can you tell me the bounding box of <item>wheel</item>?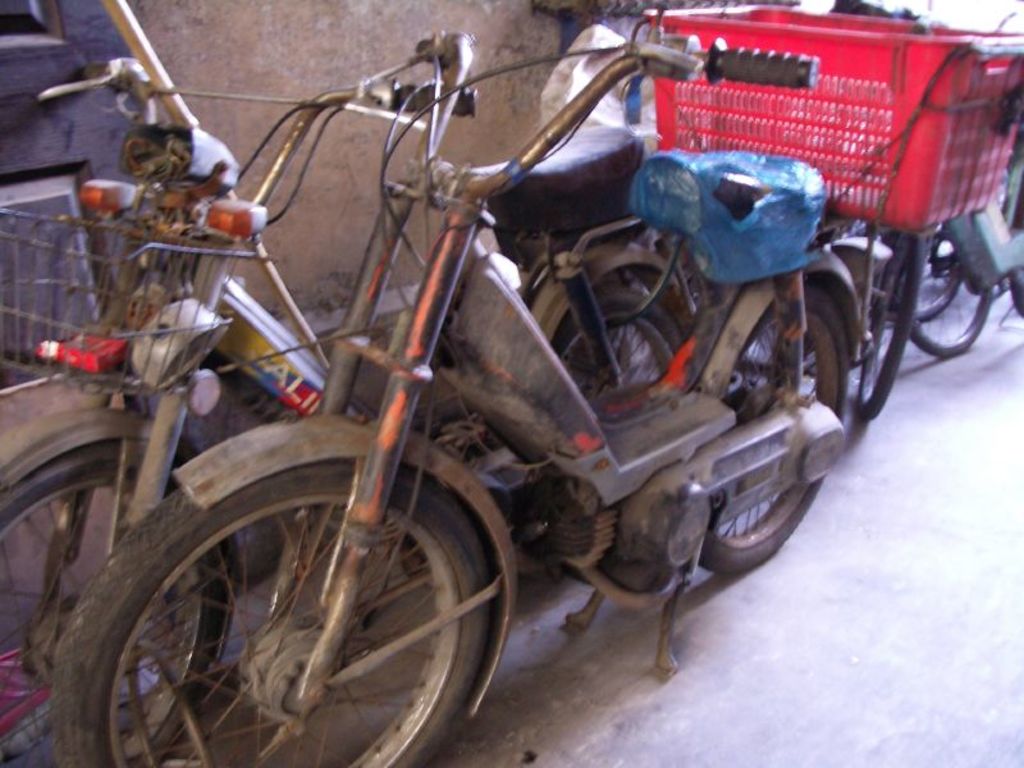
Rect(901, 192, 1002, 356).
